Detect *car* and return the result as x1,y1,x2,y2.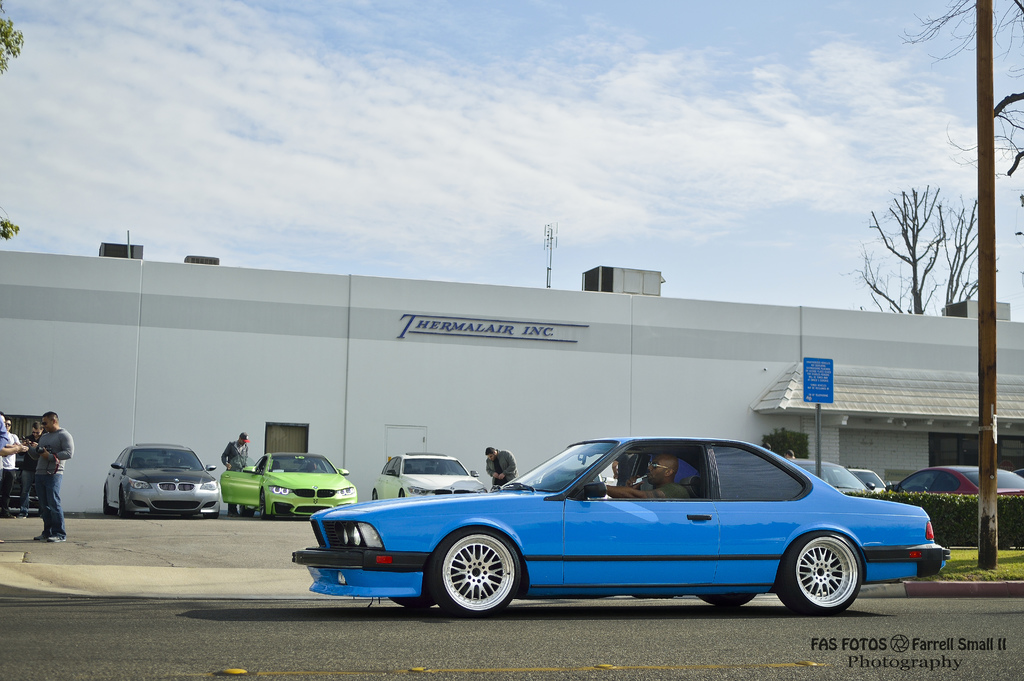
369,452,479,495.
